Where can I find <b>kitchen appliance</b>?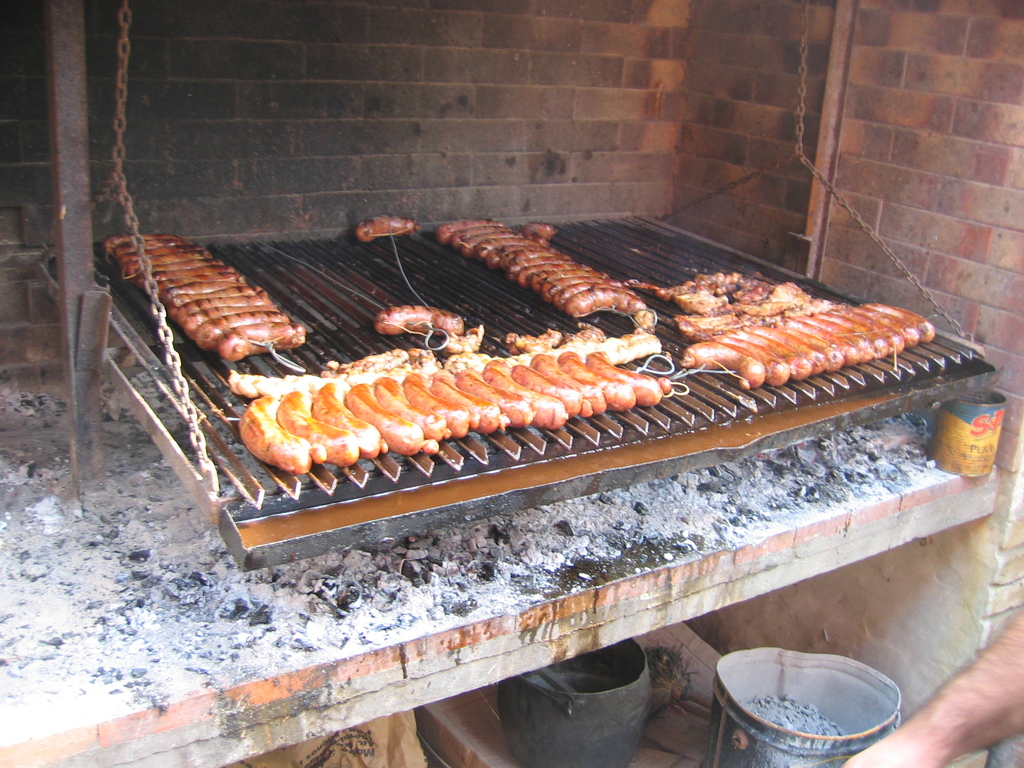
You can find it at region(932, 389, 1009, 478).
